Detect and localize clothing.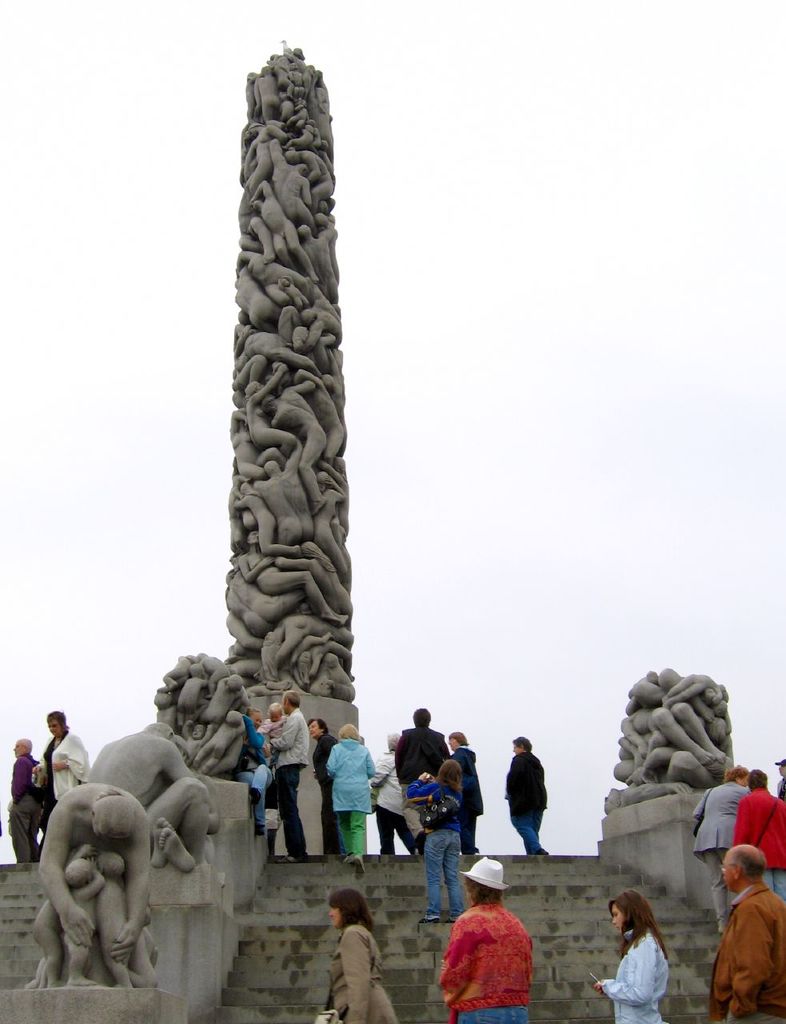
Localized at Rect(325, 926, 399, 1023).
